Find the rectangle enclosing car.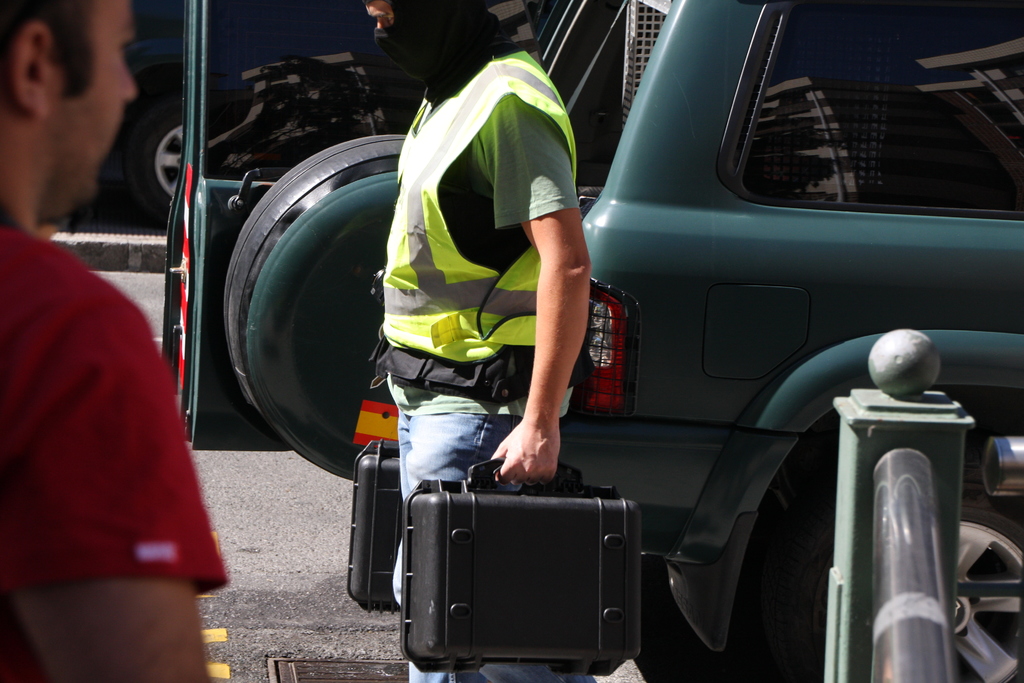
locate(223, 0, 1023, 656).
